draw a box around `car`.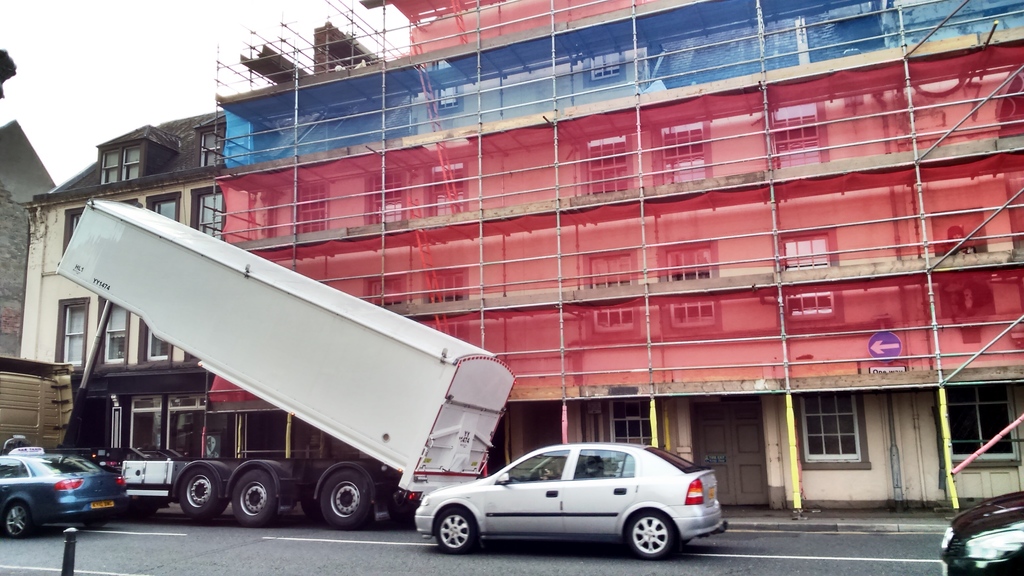
0,440,127,544.
